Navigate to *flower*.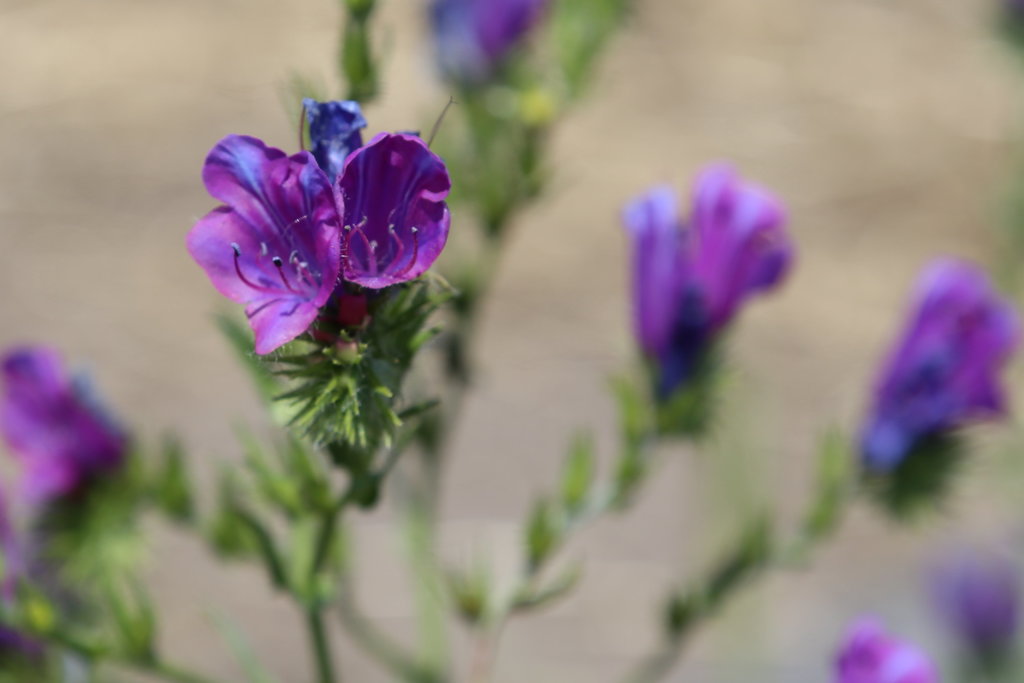
Navigation target: (x1=857, y1=254, x2=1017, y2=486).
